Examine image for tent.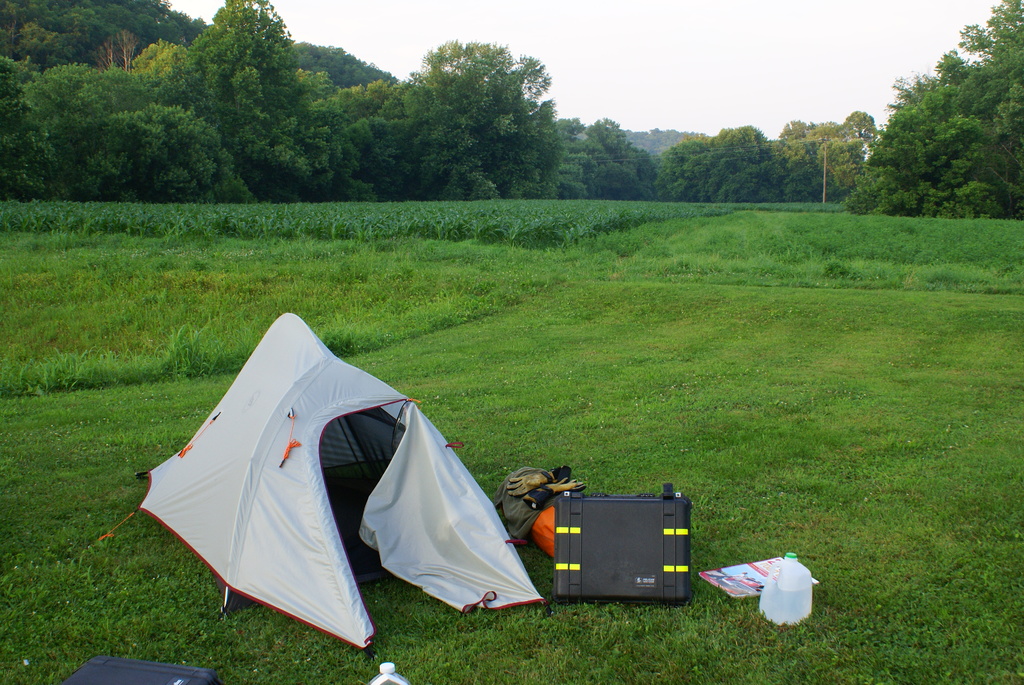
Examination result: <region>111, 311, 549, 655</region>.
